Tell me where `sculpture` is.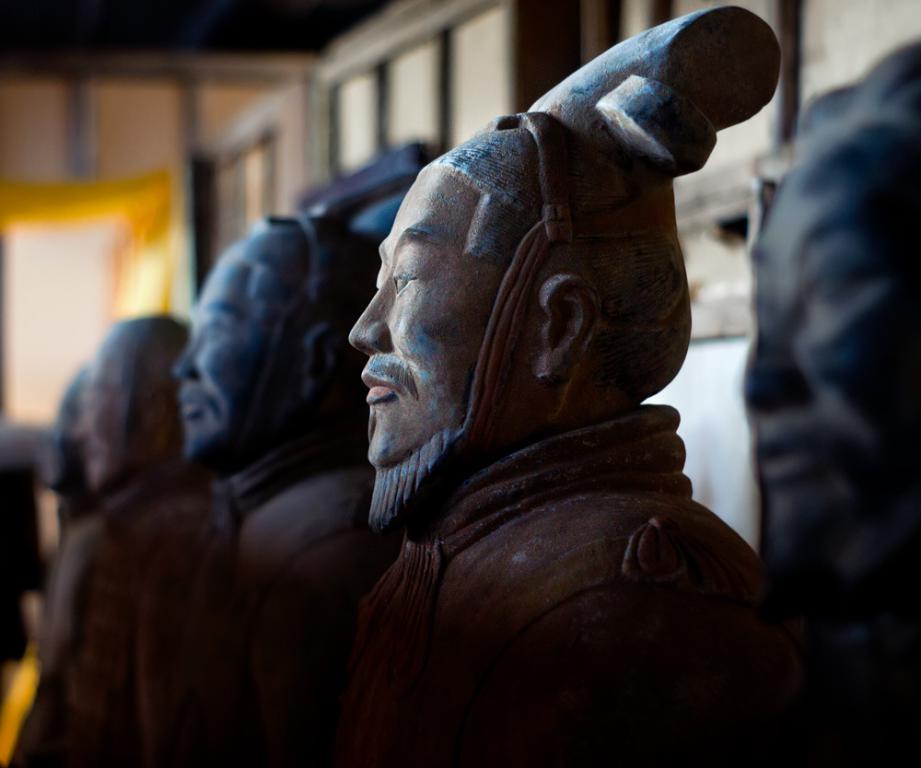
`sculpture` is at <box>8,365,71,767</box>.
